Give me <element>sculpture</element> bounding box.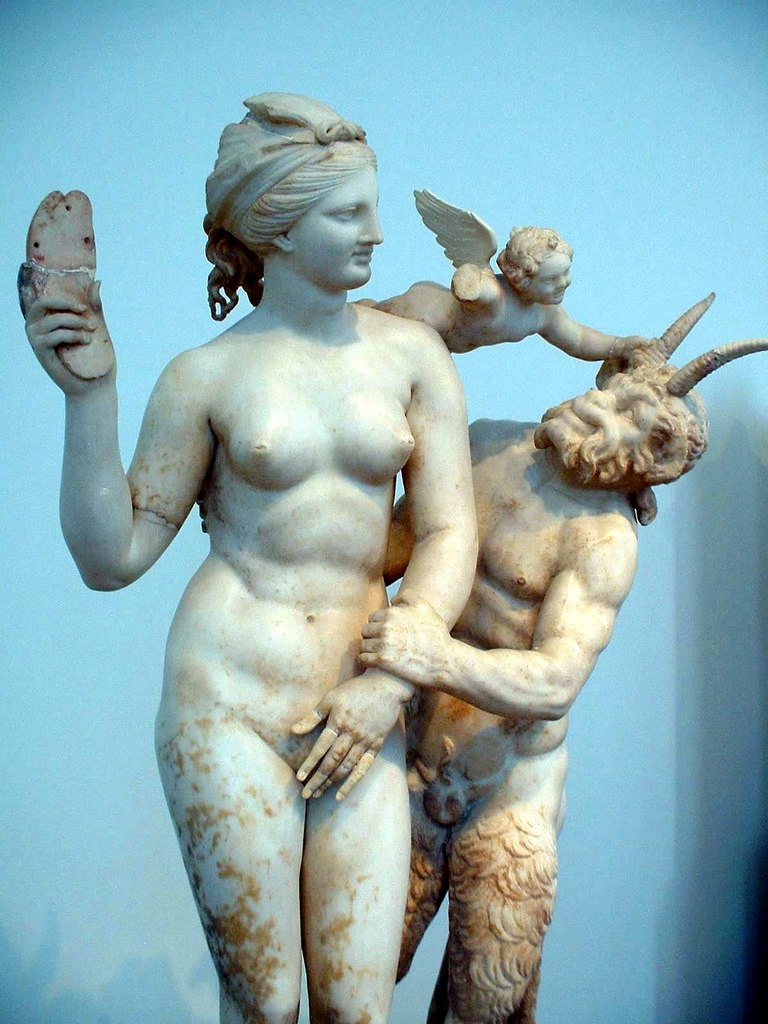
x1=0, y1=50, x2=487, y2=1023.
